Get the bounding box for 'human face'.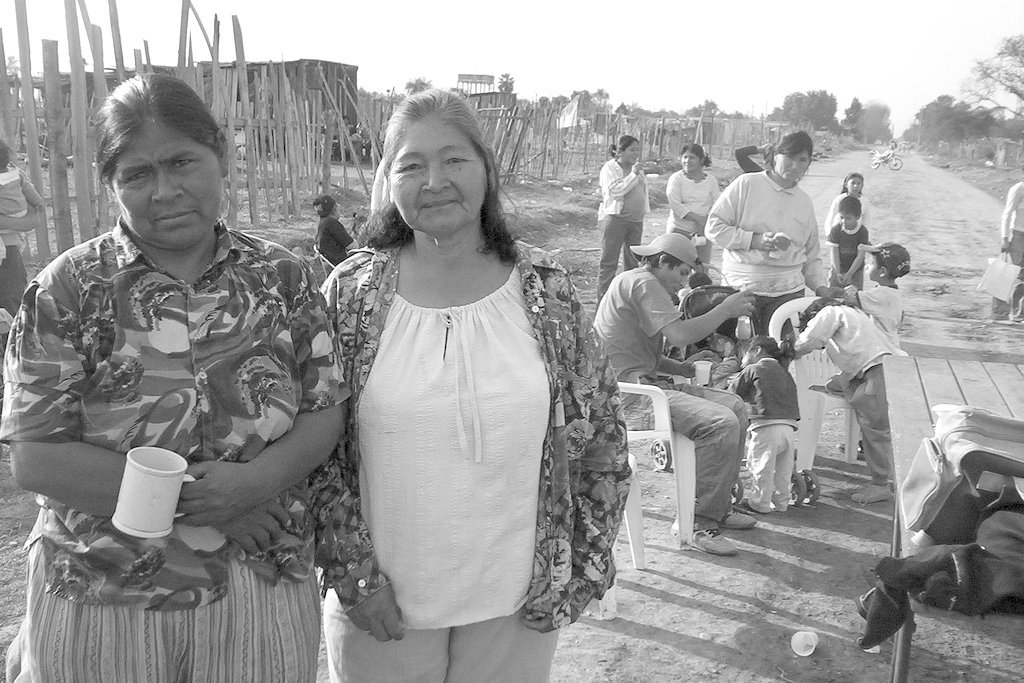
(111, 121, 218, 247).
